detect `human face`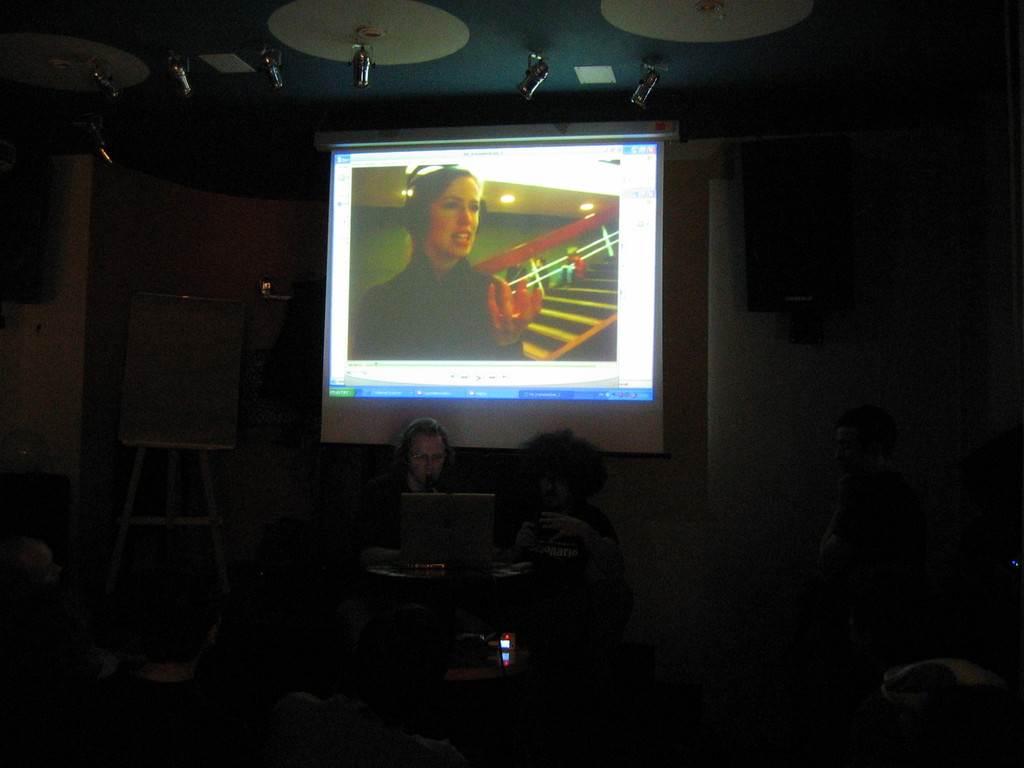
select_region(408, 429, 448, 491)
